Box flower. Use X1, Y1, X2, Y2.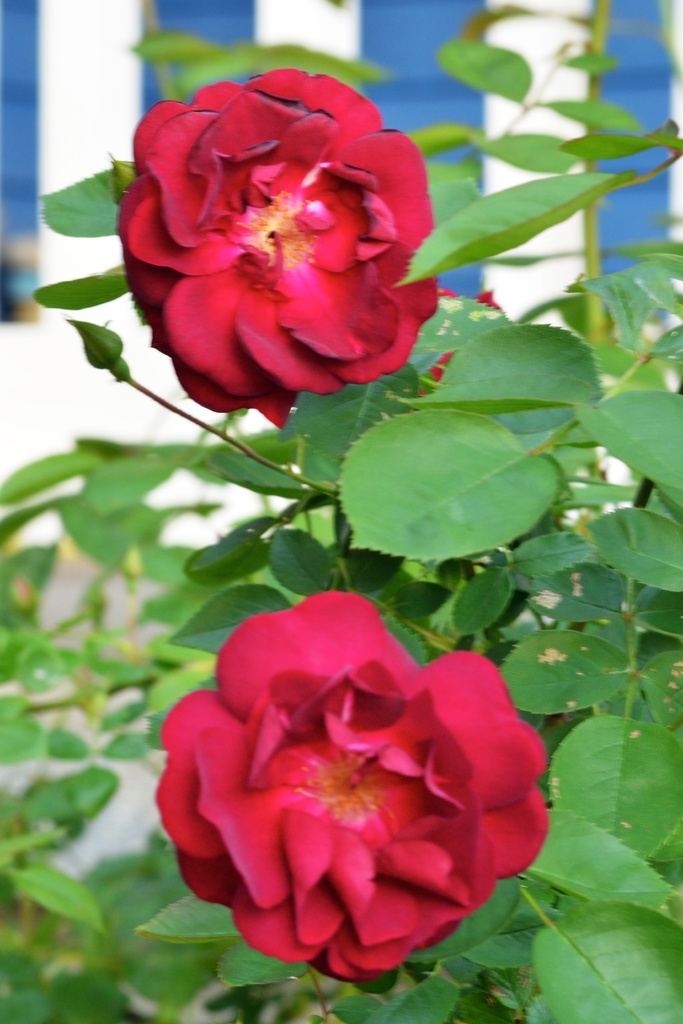
119, 68, 439, 426.
